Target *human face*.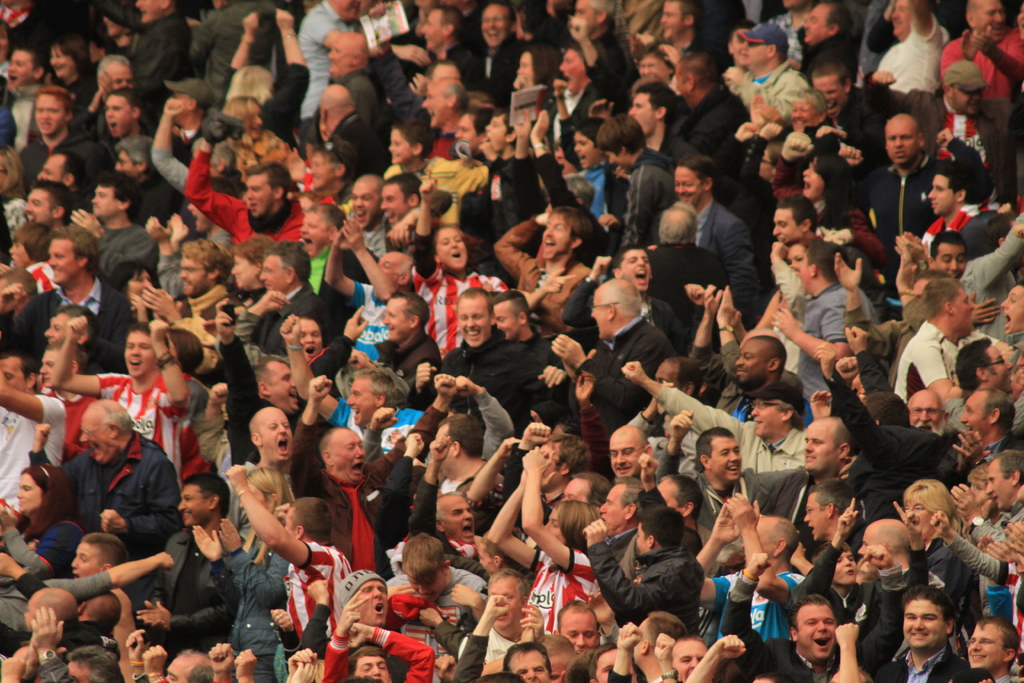
Target region: bbox=[92, 185, 116, 219].
